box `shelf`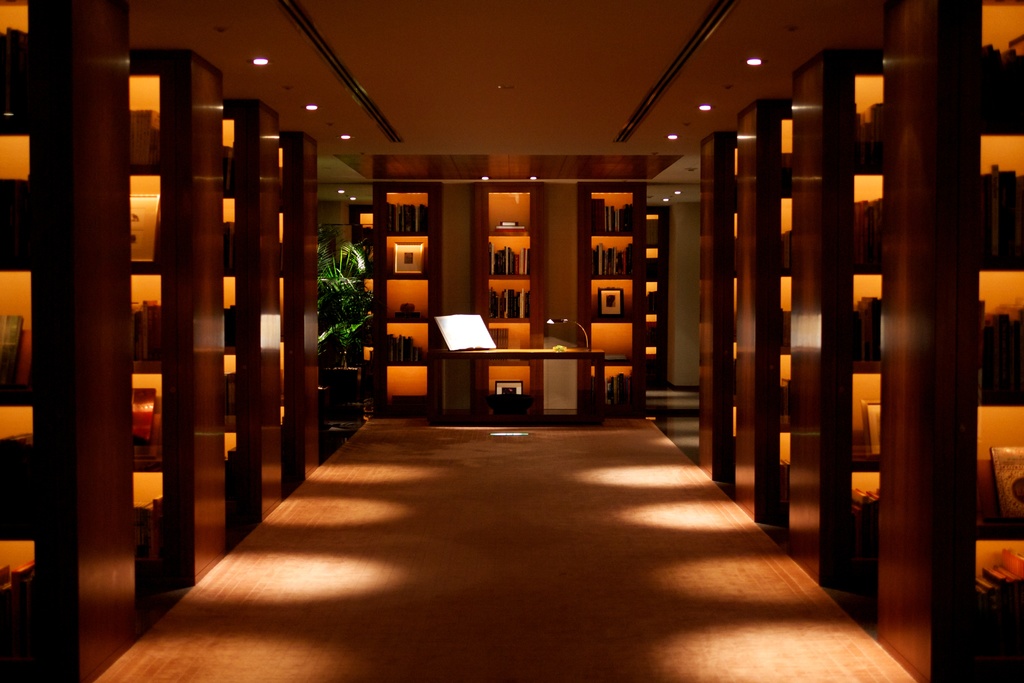
BBox(977, 133, 1023, 249)
